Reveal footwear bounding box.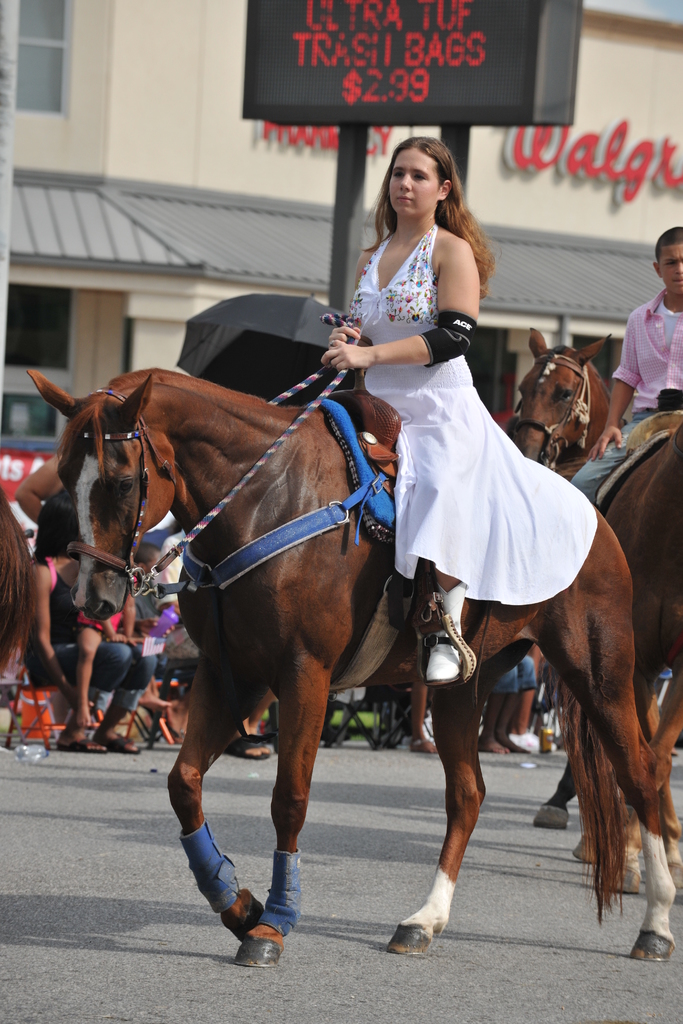
Revealed: crop(103, 732, 145, 756).
